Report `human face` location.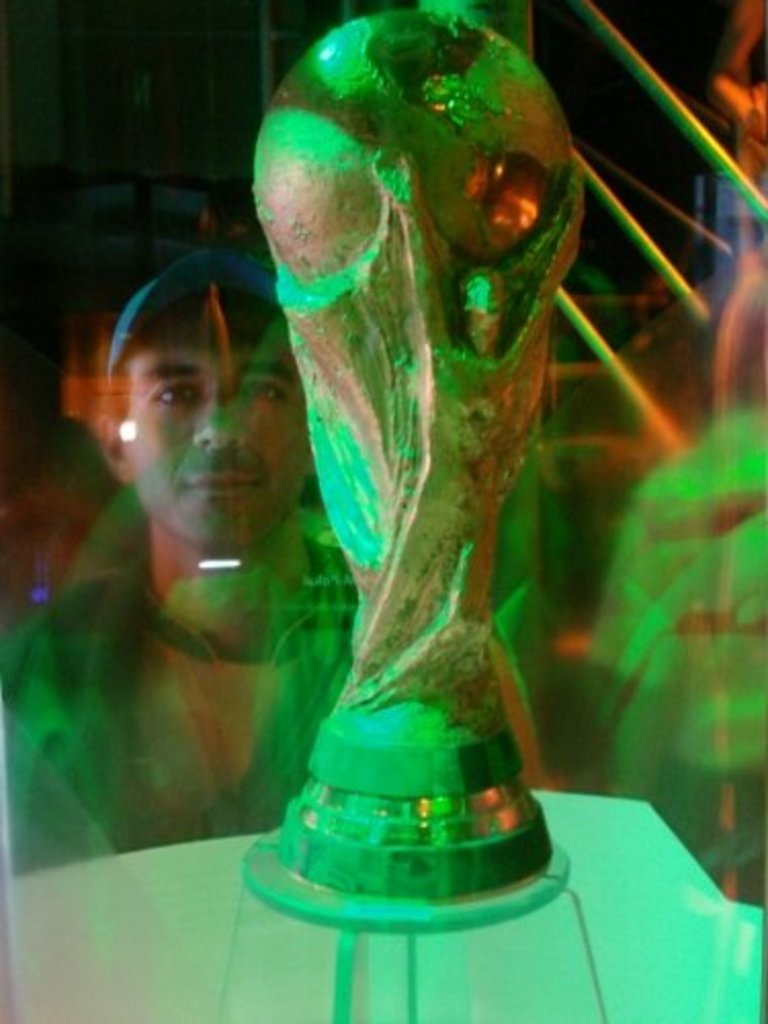
Report: pyautogui.locateOnScreen(117, 299, 303, 553).
